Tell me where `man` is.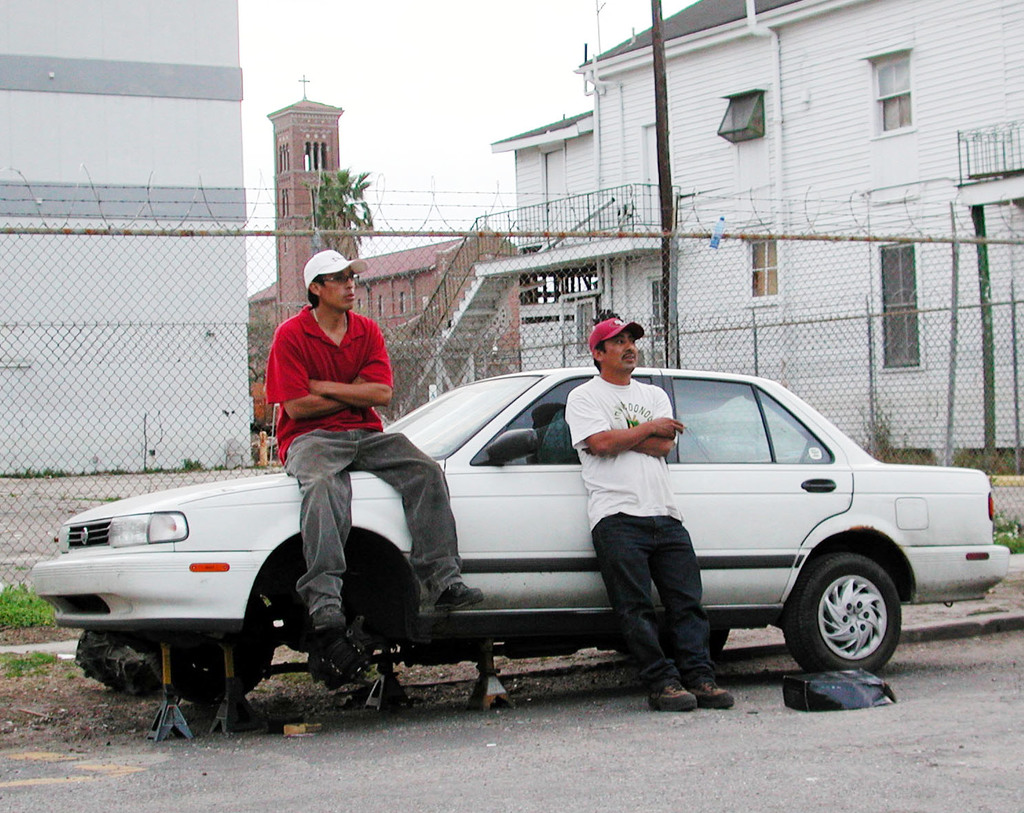
`man` is at <region>265, 248, 479, 632</region>.
